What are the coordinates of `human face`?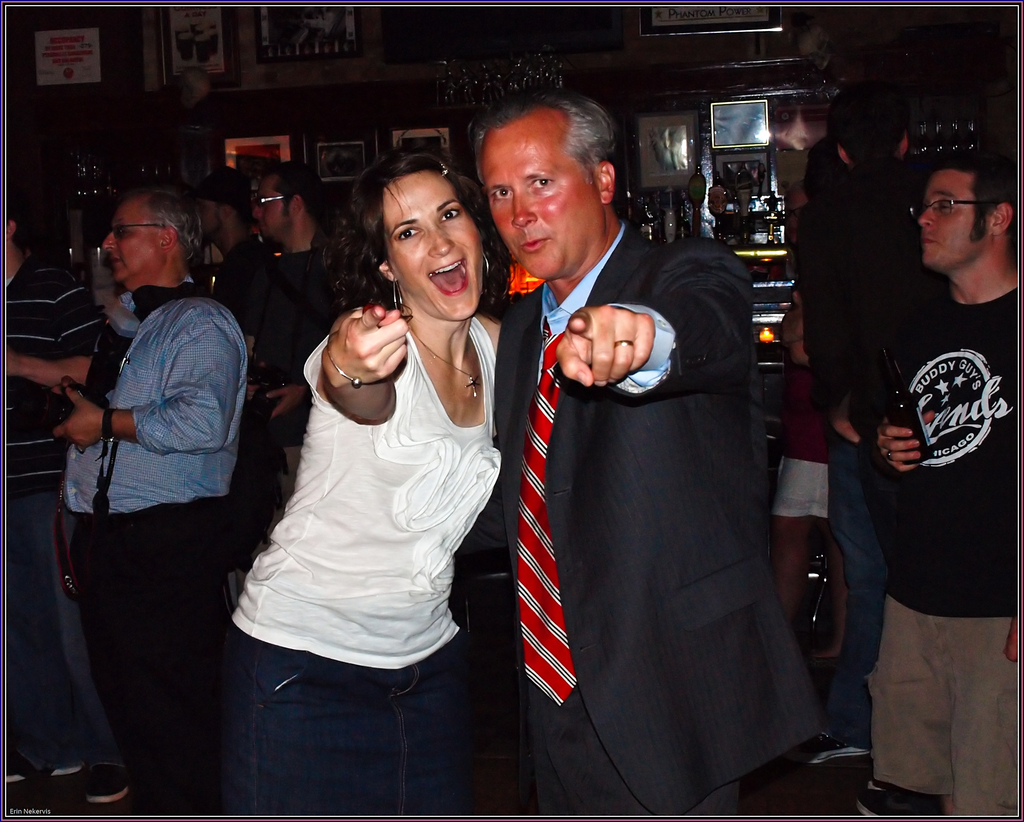
Rect(100, 199, 171, 284).
